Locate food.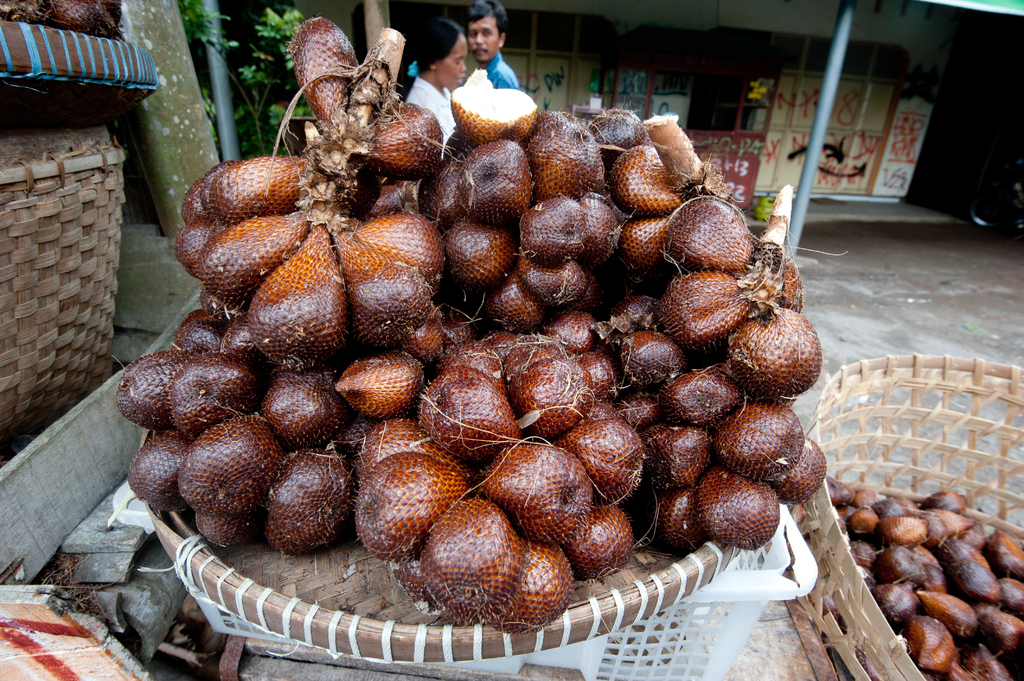
Bounding box: detection(174, 415, 284, 544).
